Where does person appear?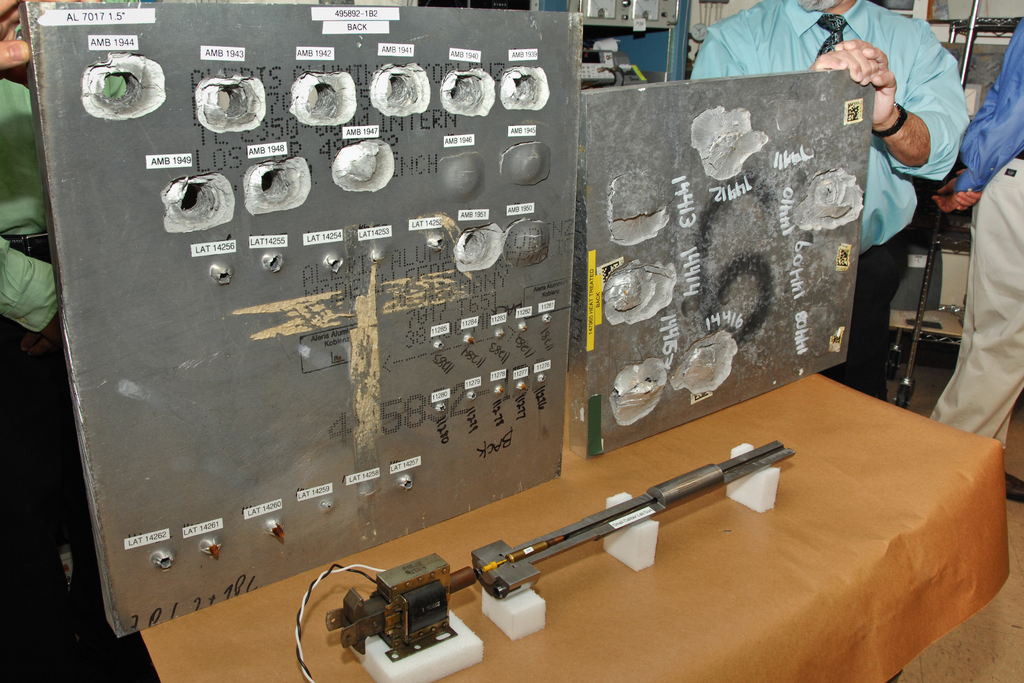
Appears at rect(0, 0, 114, 85).
